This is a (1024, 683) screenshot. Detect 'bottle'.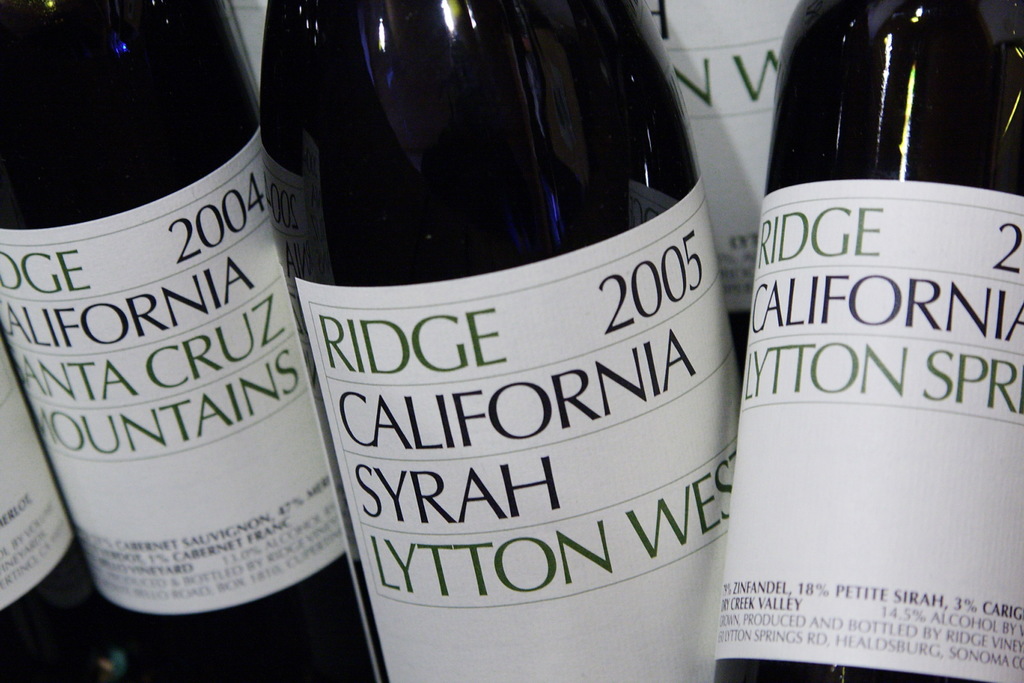
l=0, t=0, r=268, b=682.
